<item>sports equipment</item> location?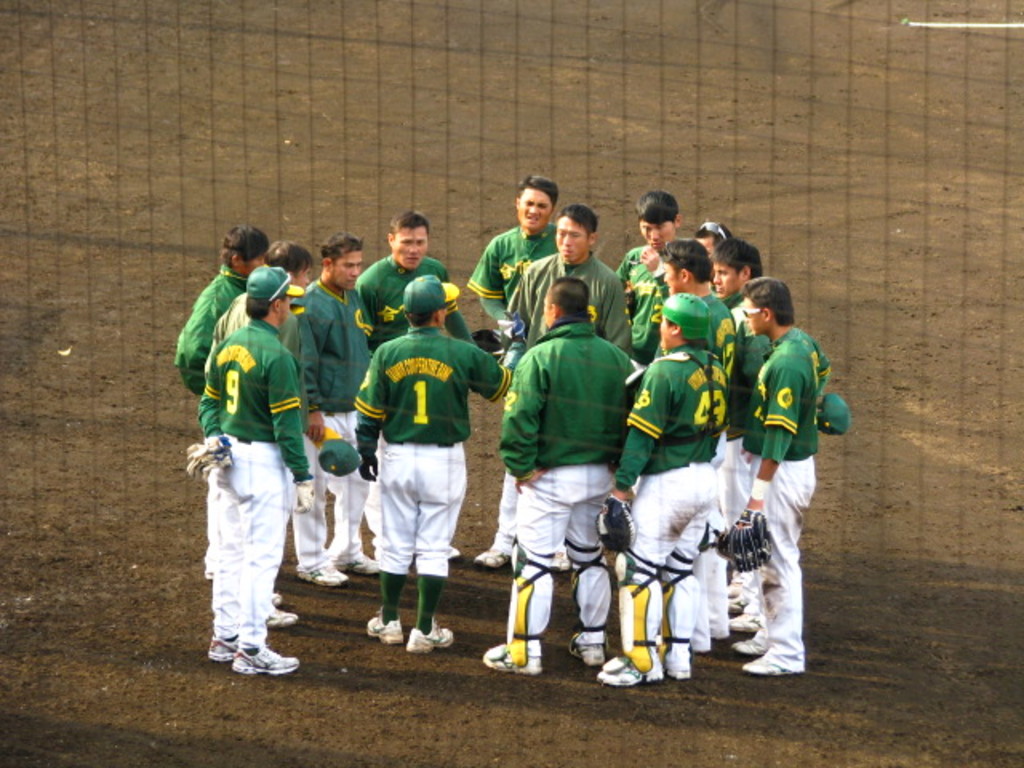
<region>587, 496, 640, 557</region>
